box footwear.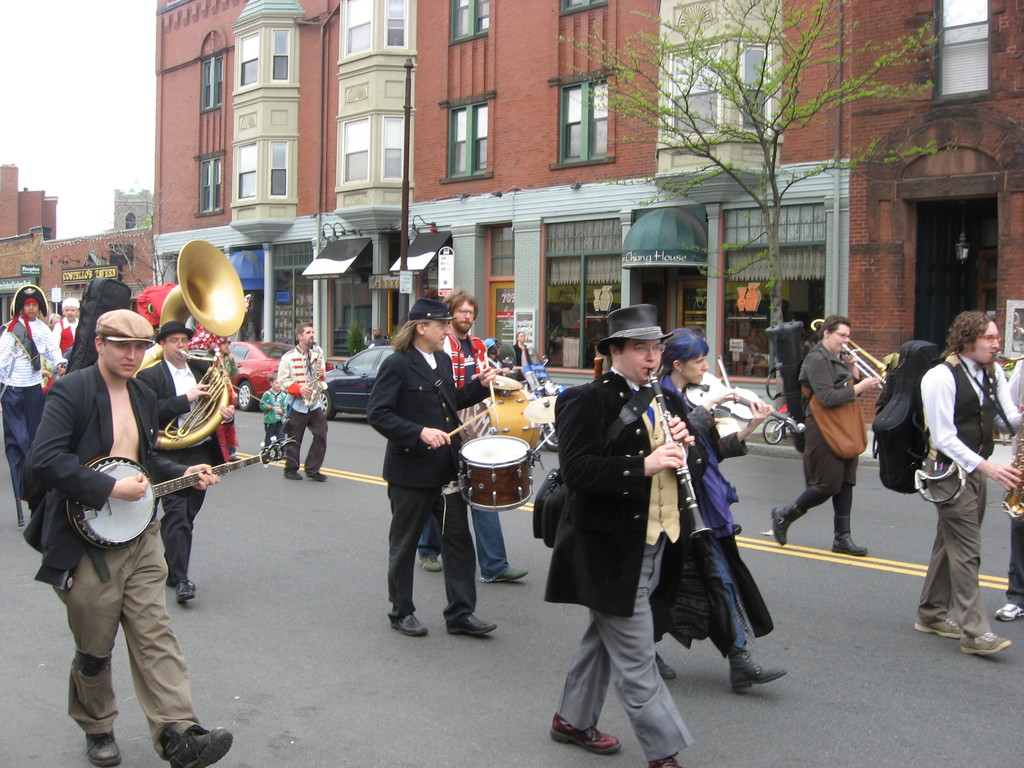
(left=90, top=728, right=122, bottom=765).
